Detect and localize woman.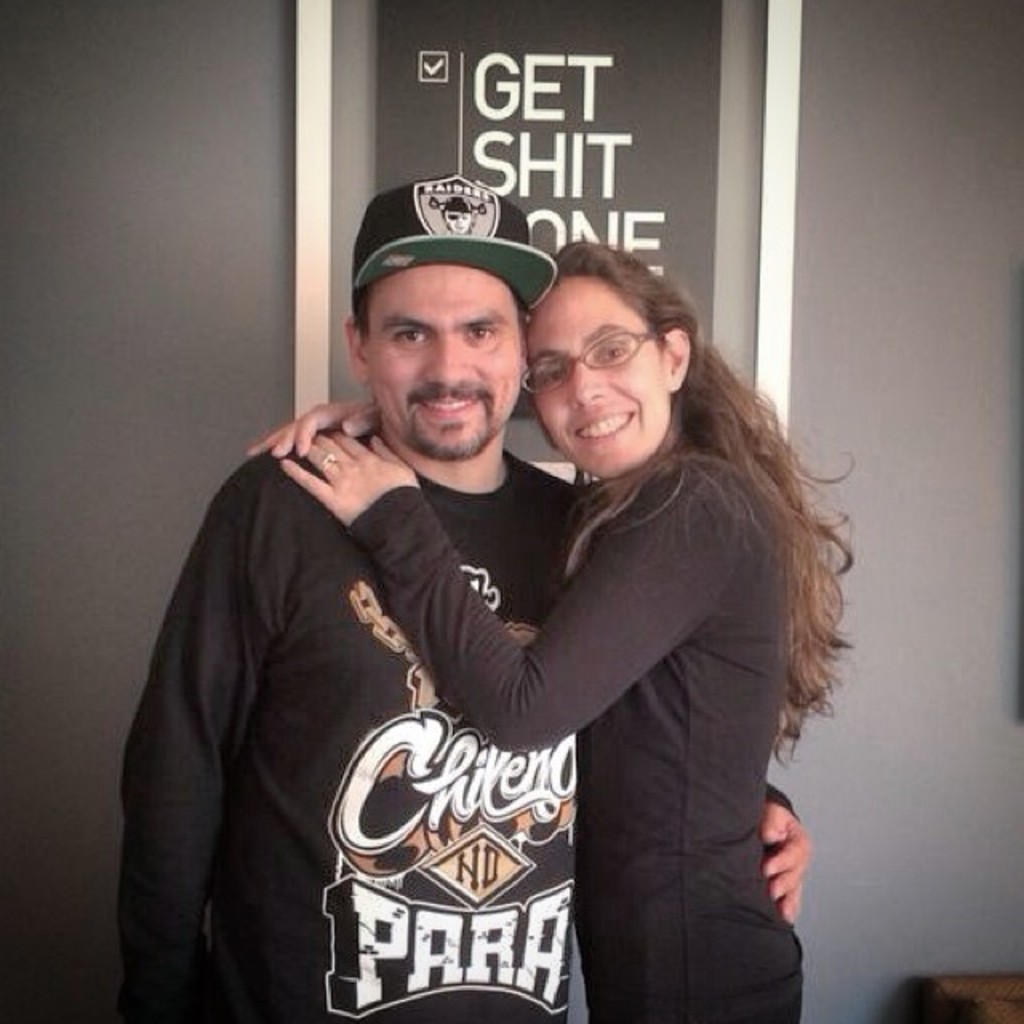
Localized at x1=248 y1=240 x2=853 y2=1022.
